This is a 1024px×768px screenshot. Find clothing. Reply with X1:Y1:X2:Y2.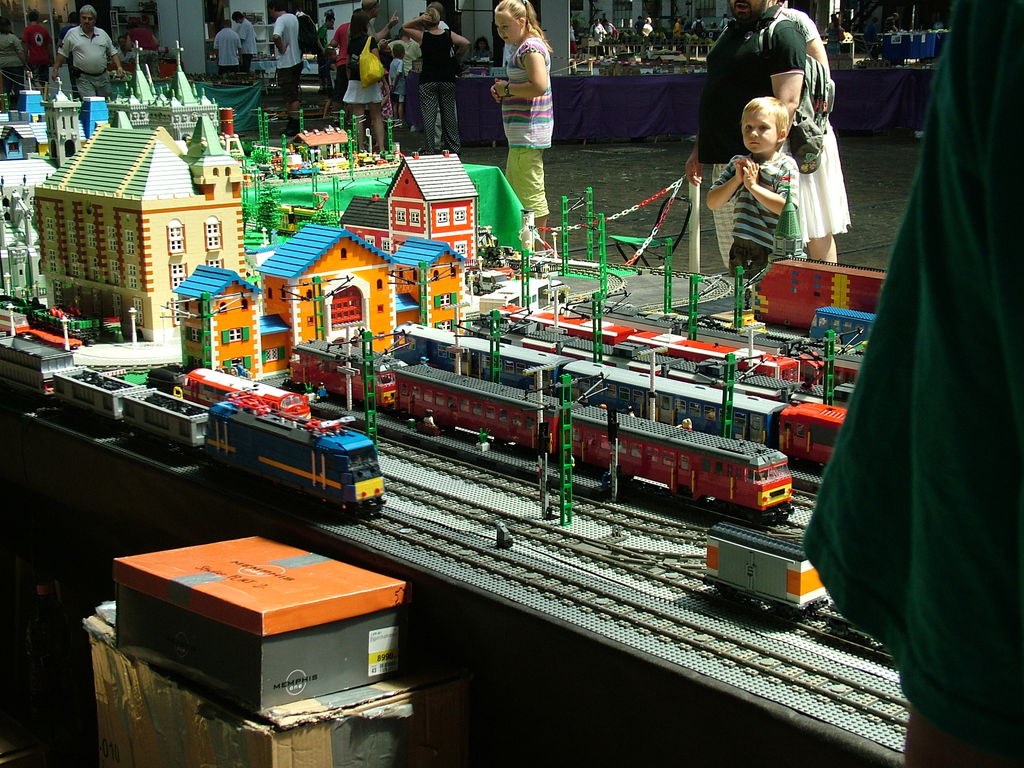
24:24:51:65.
